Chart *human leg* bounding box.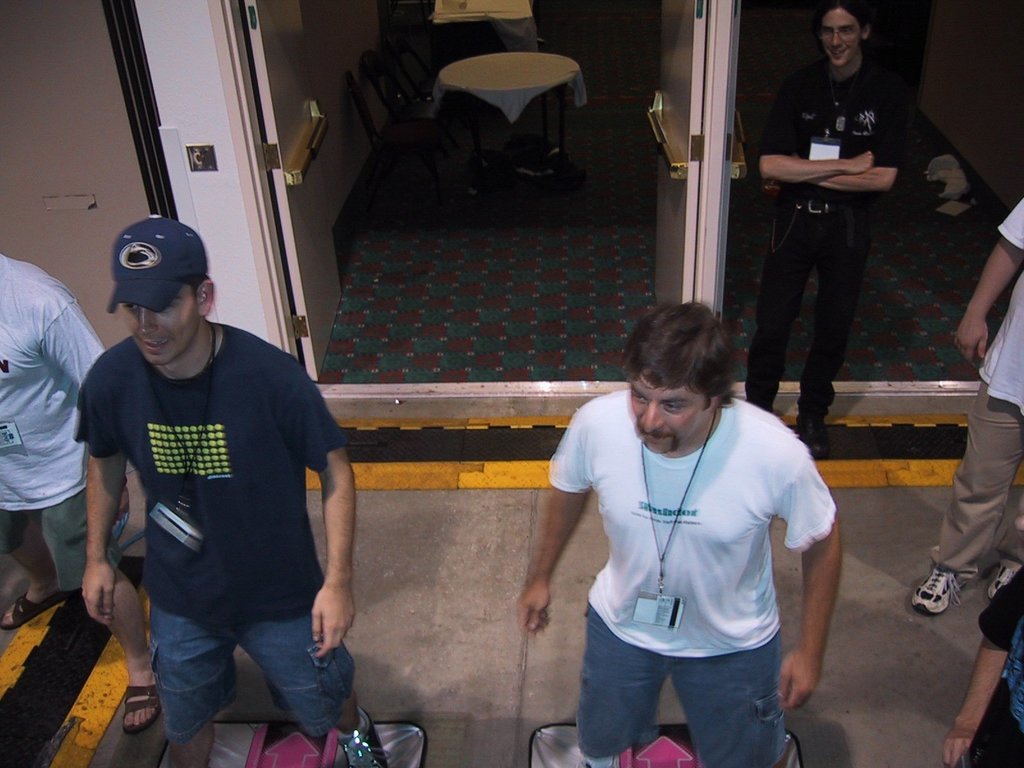
Charted: box(675, 648, 778, 767).
